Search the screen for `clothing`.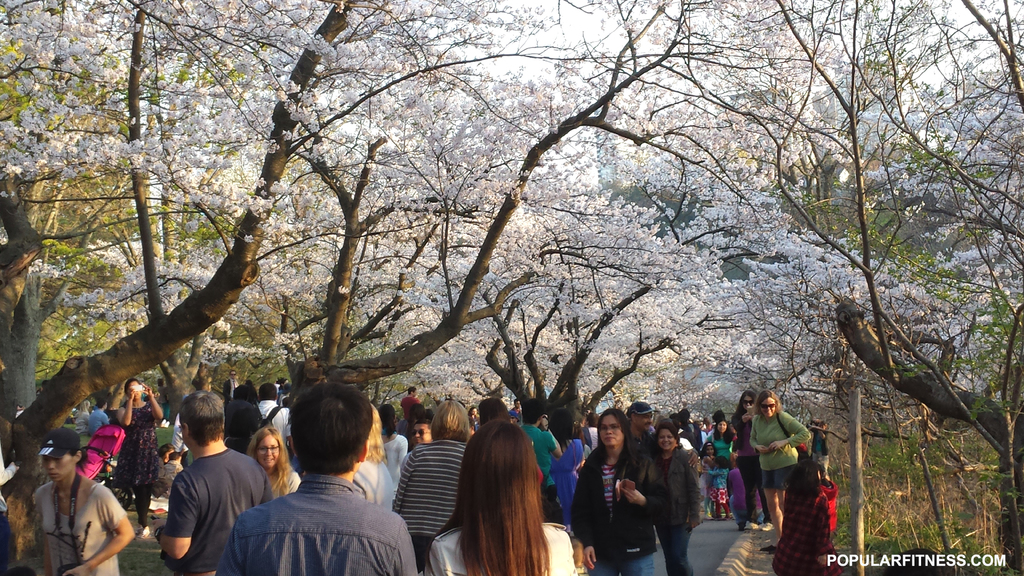
Found at Rect(0, 447, 21, 575).
